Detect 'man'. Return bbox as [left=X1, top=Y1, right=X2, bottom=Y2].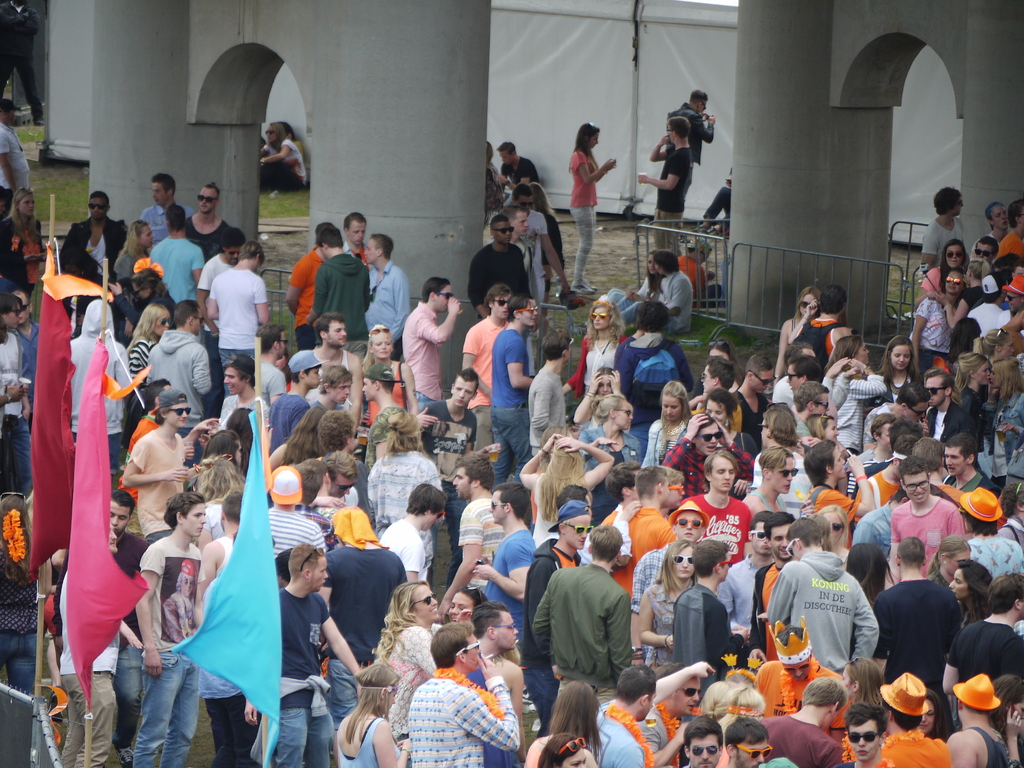
[left=398, top=275, right=461, bottom=408].
